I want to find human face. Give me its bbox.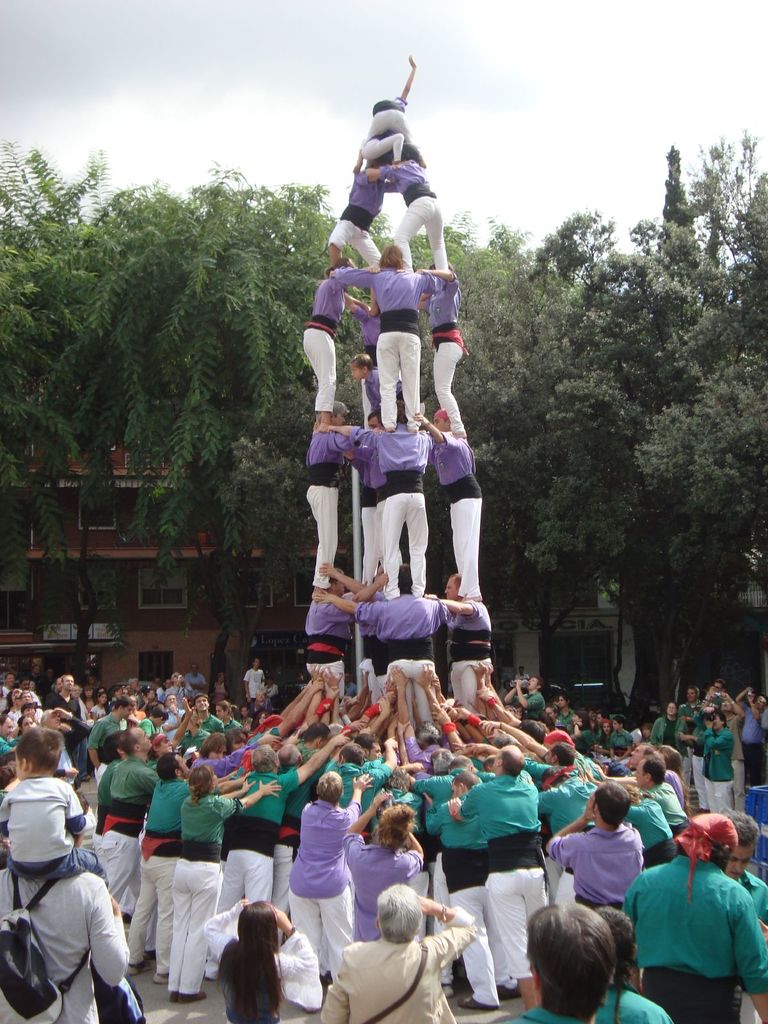
region(196, 696, 211, 710).
